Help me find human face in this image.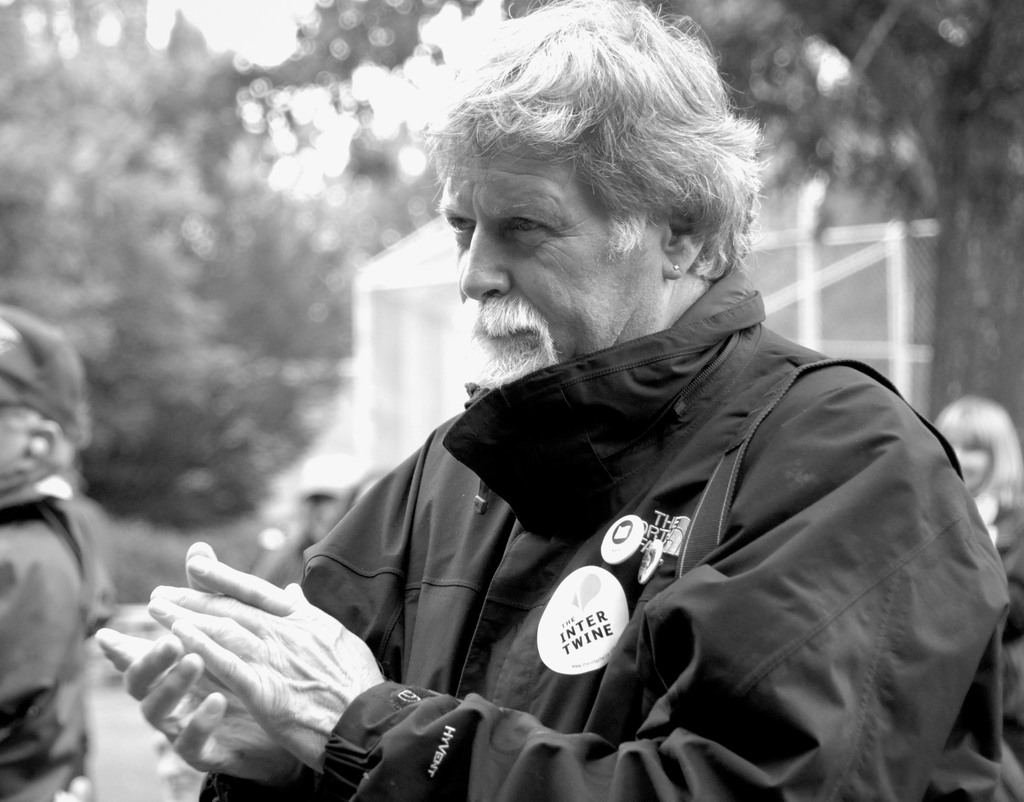
Found it: pyautogui.locateOnScreen(0, 364, 33, 478).
